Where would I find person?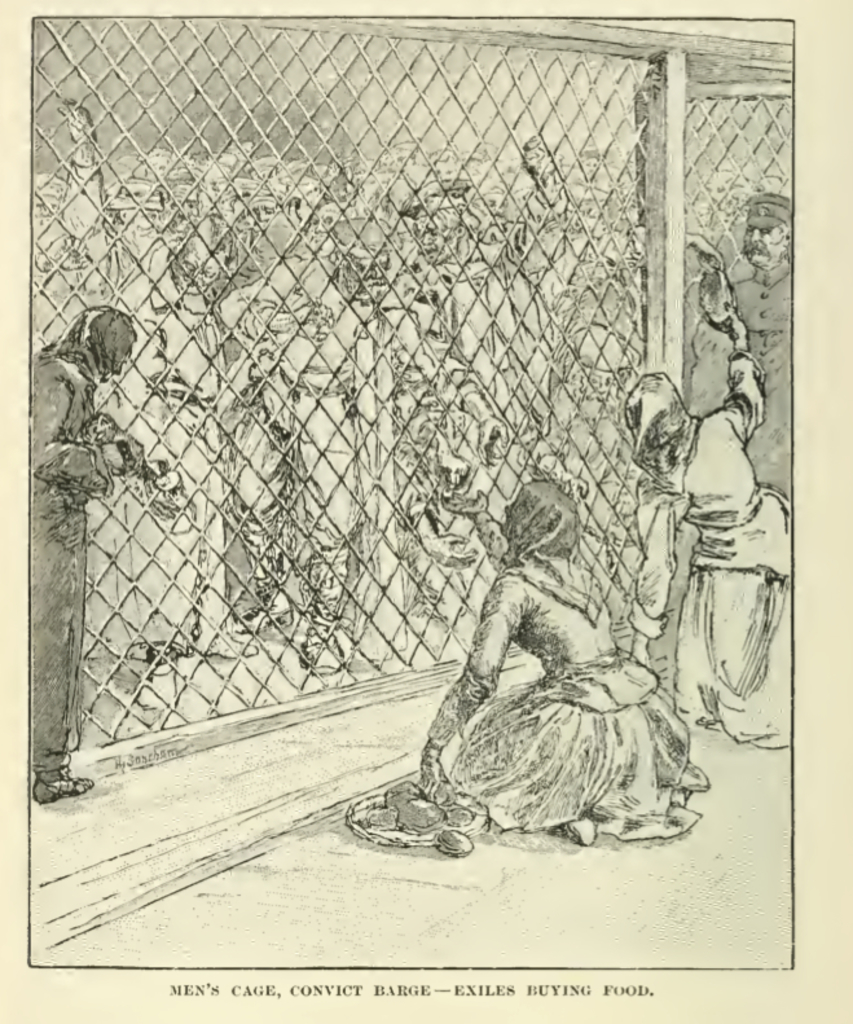
At <region>621, 295, 793, 734</region>.
